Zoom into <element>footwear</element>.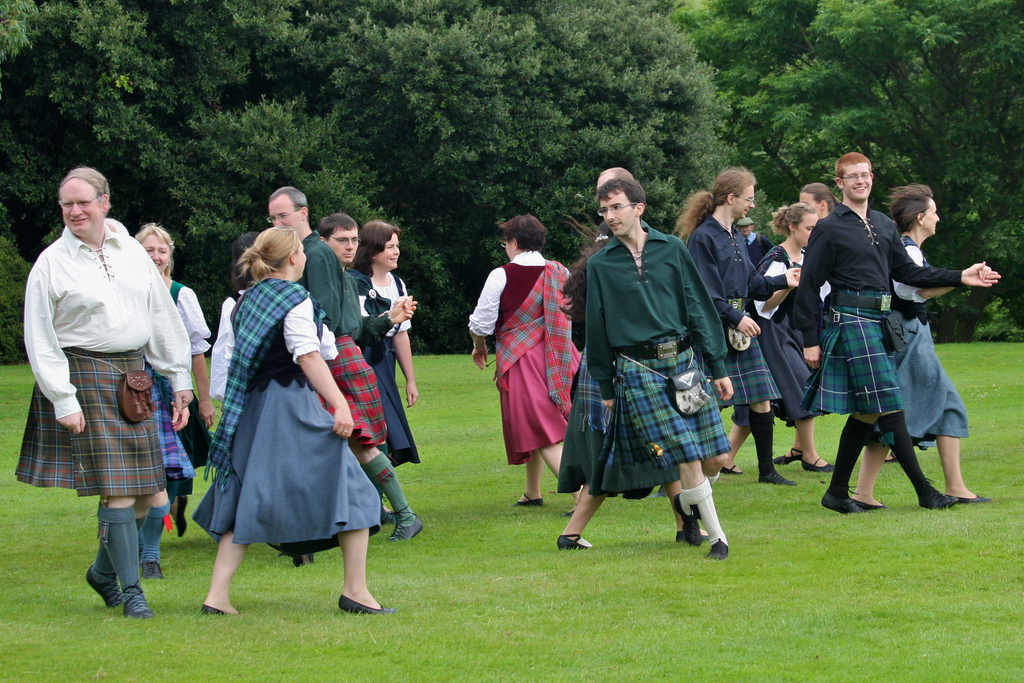
Zoom target: Rect(556, 534, 596, 554).
